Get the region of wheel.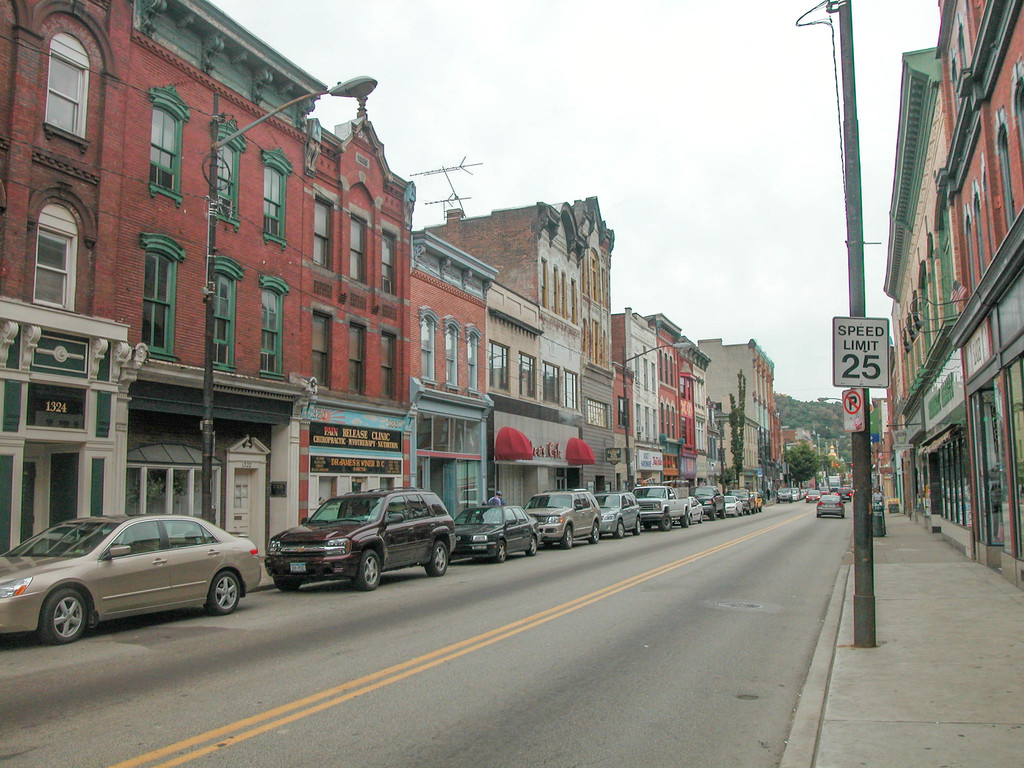
left=660, top=515, right=673, bottom=531.
